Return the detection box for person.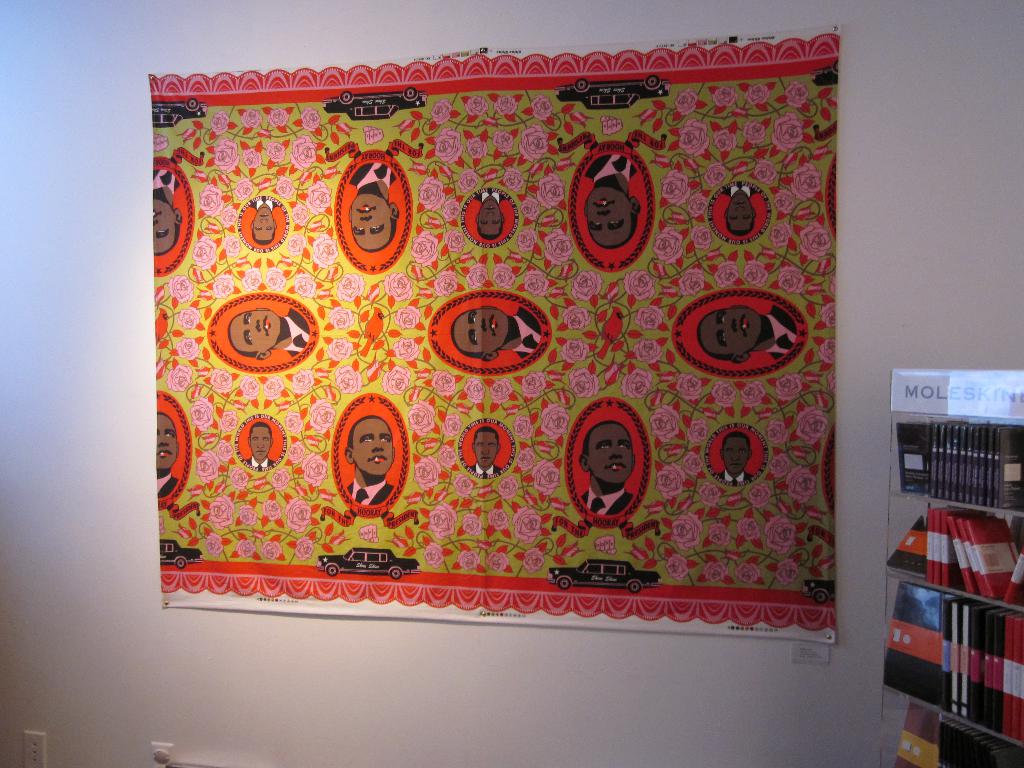
box(470, 189, 506, 241).
